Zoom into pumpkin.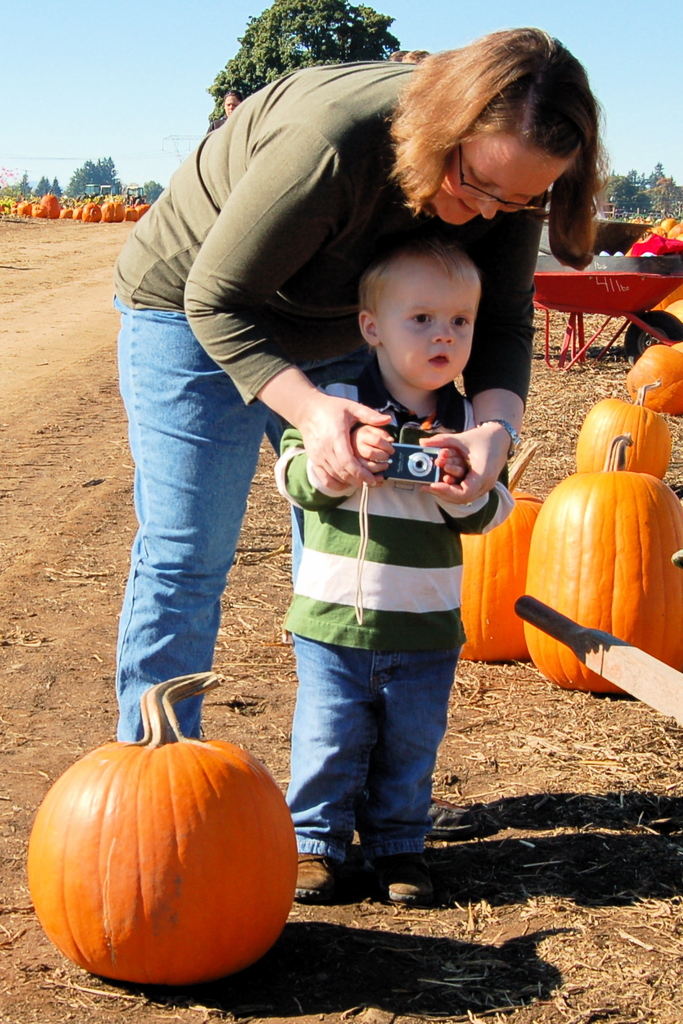
Zoom target: rect(460, 440, 541, 664).
